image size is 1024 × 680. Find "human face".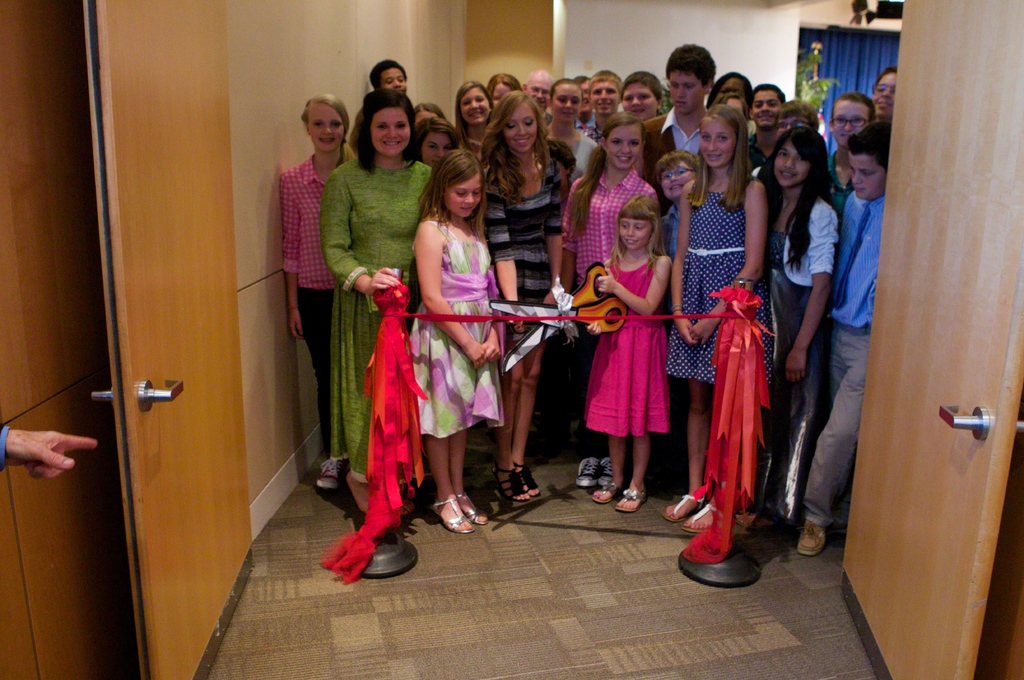
(left=660, top=160, right=695, bottom=199).
